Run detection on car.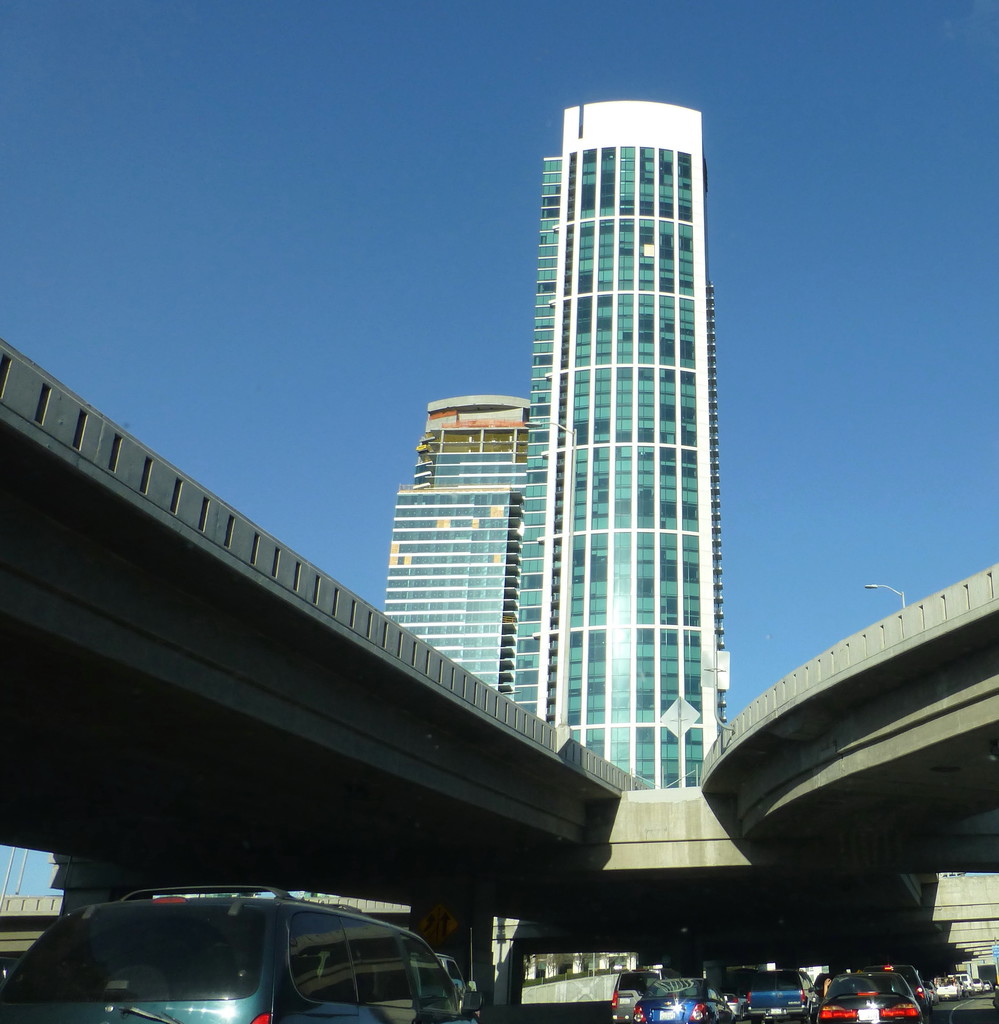
Result: {"left": 35, "top": 890, "right": 472, "bottom": 1021}.
